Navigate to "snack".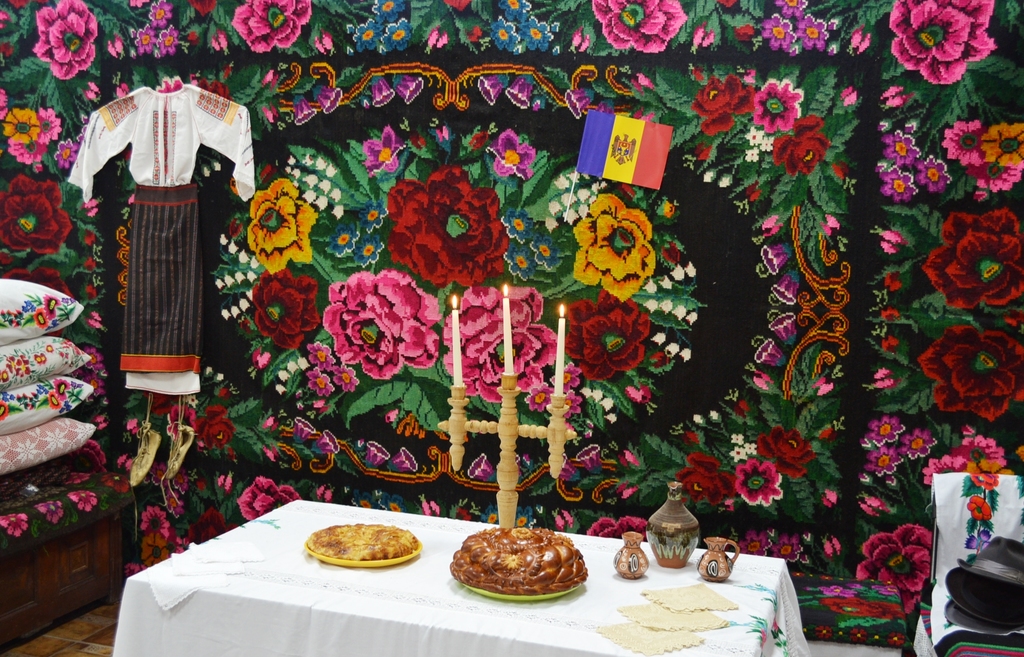
Navigation target: 324,514,428,584.
